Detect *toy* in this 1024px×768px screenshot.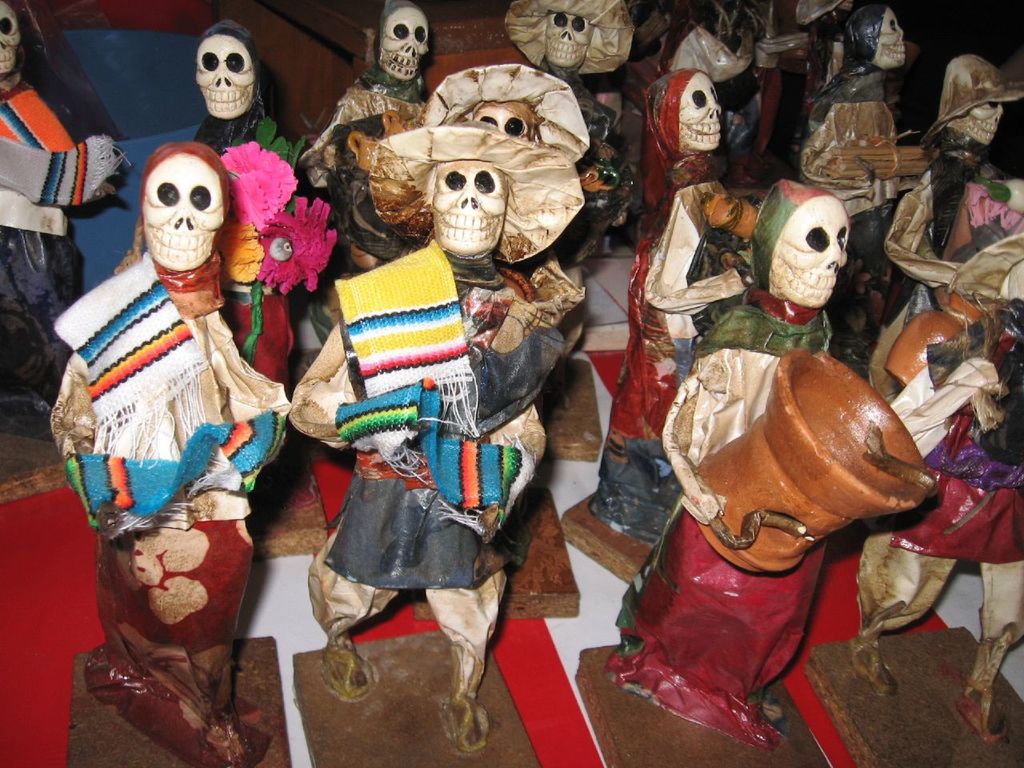
Detection: crop(169, 33, 262, 126).
